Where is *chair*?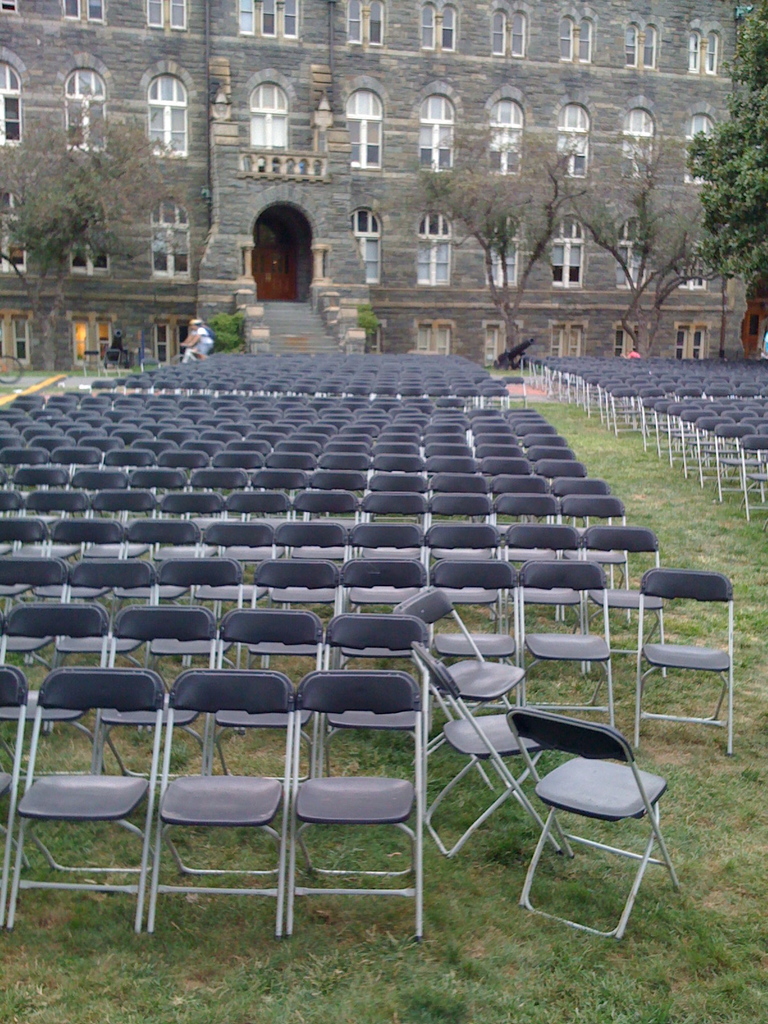
534:461:588:476.
